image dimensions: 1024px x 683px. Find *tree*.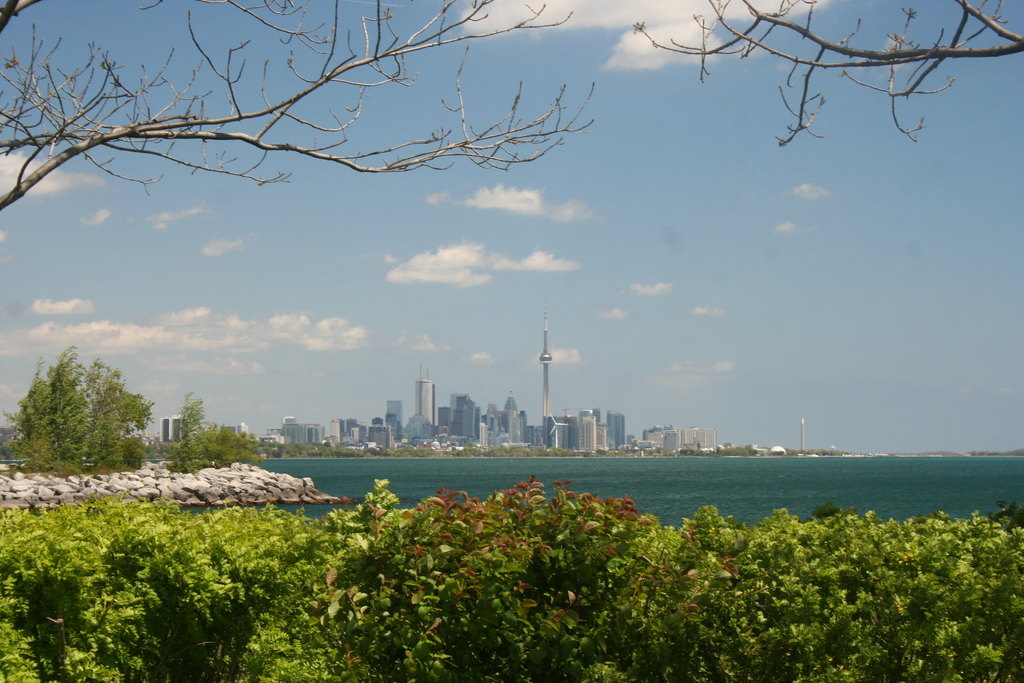
<region>18, 339, 143, 481</region>.
